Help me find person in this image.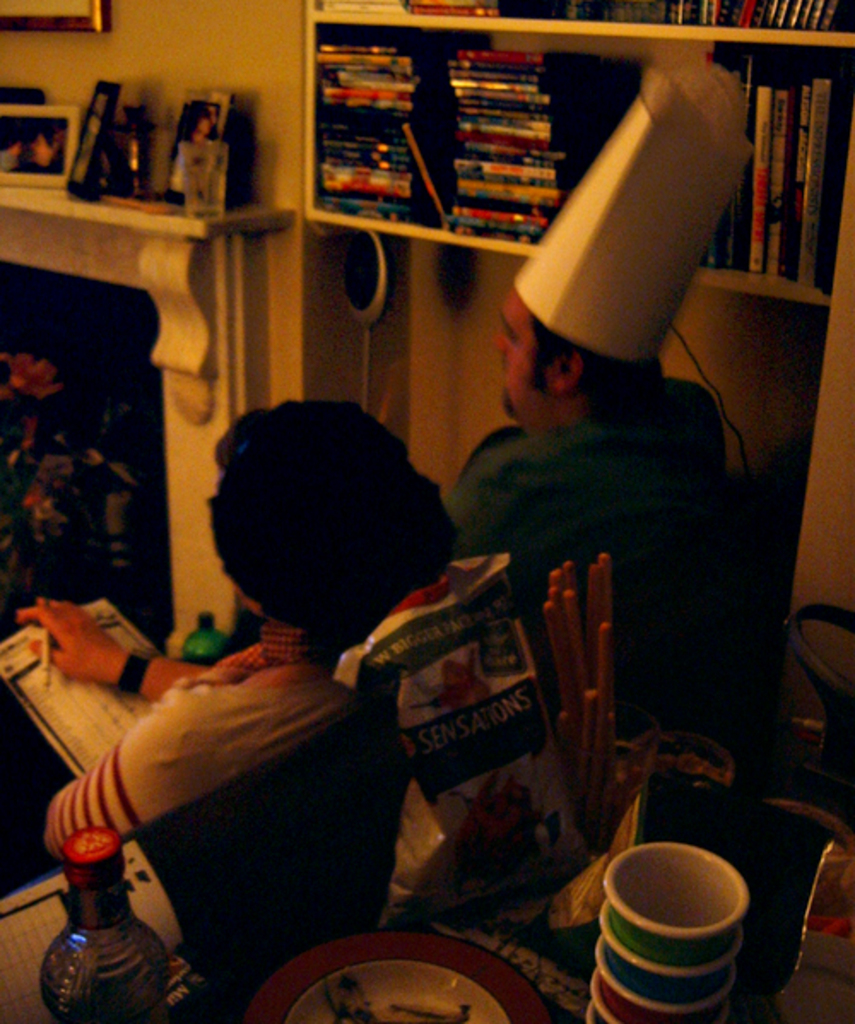
Found it: detection(443, 55, 758, 733).
